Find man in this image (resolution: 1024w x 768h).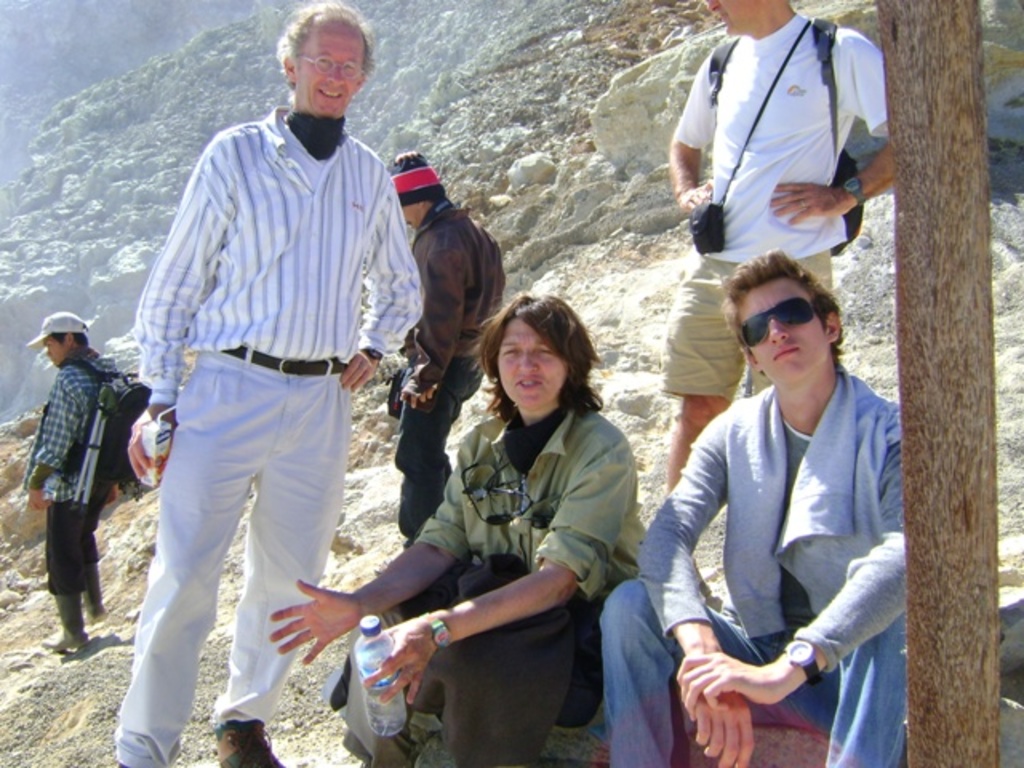
16,310,123,650.
